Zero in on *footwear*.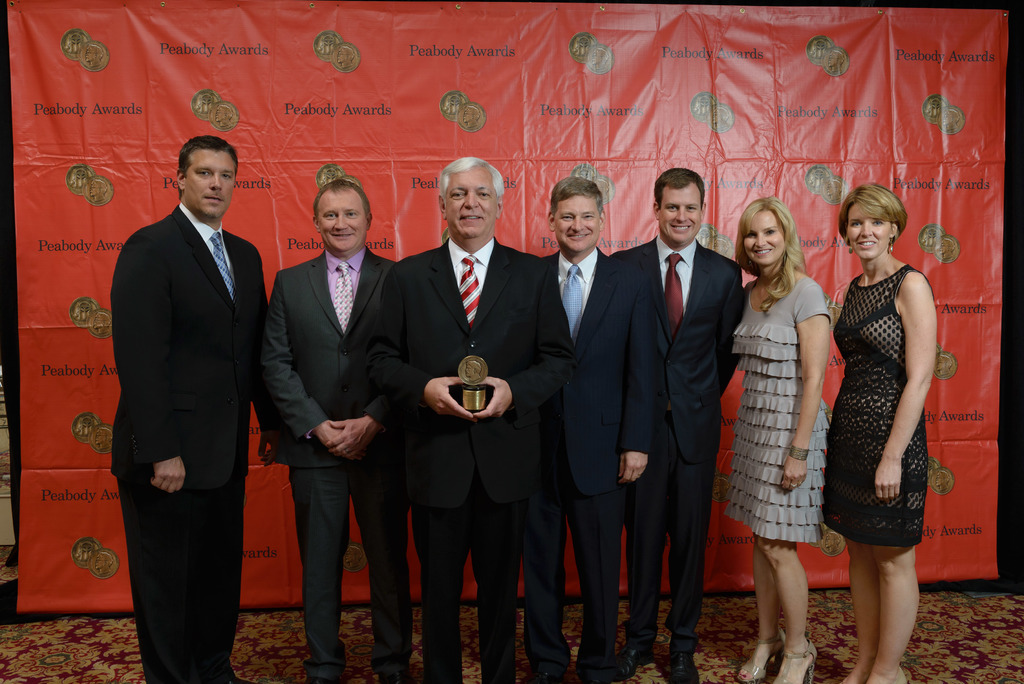
Zeroed in: {"left": 737, "top": 630, "right": 786, "bottom": 683}.
